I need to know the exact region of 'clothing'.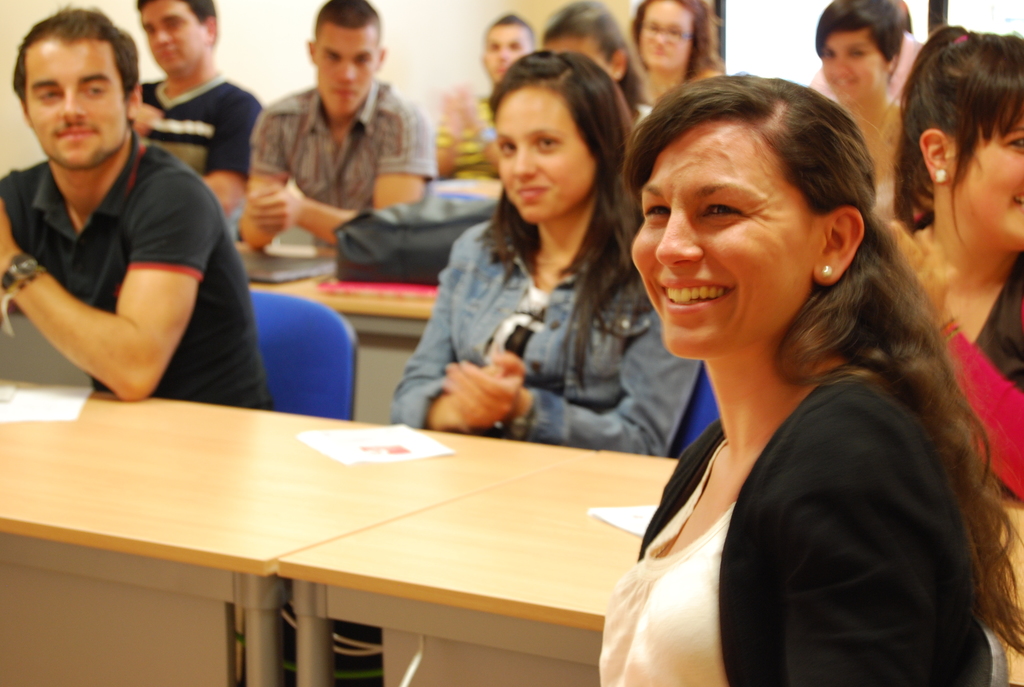
Region: [434, 93, 505, 183].
